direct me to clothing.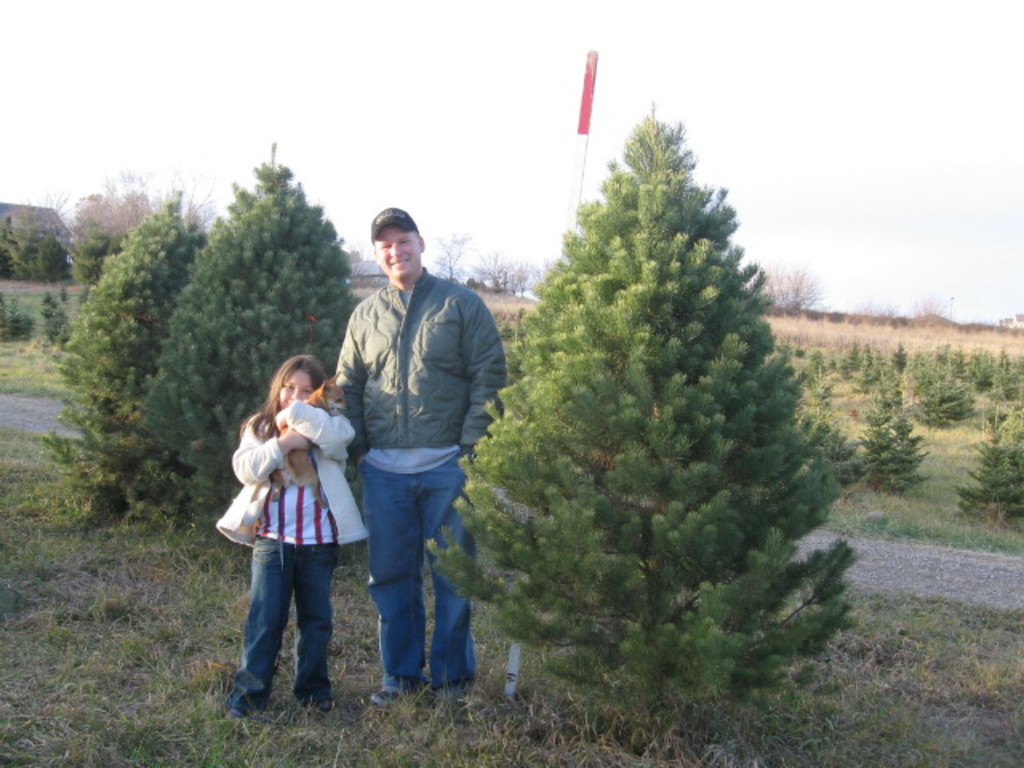
Direction: 320, 166, 507, 677.
